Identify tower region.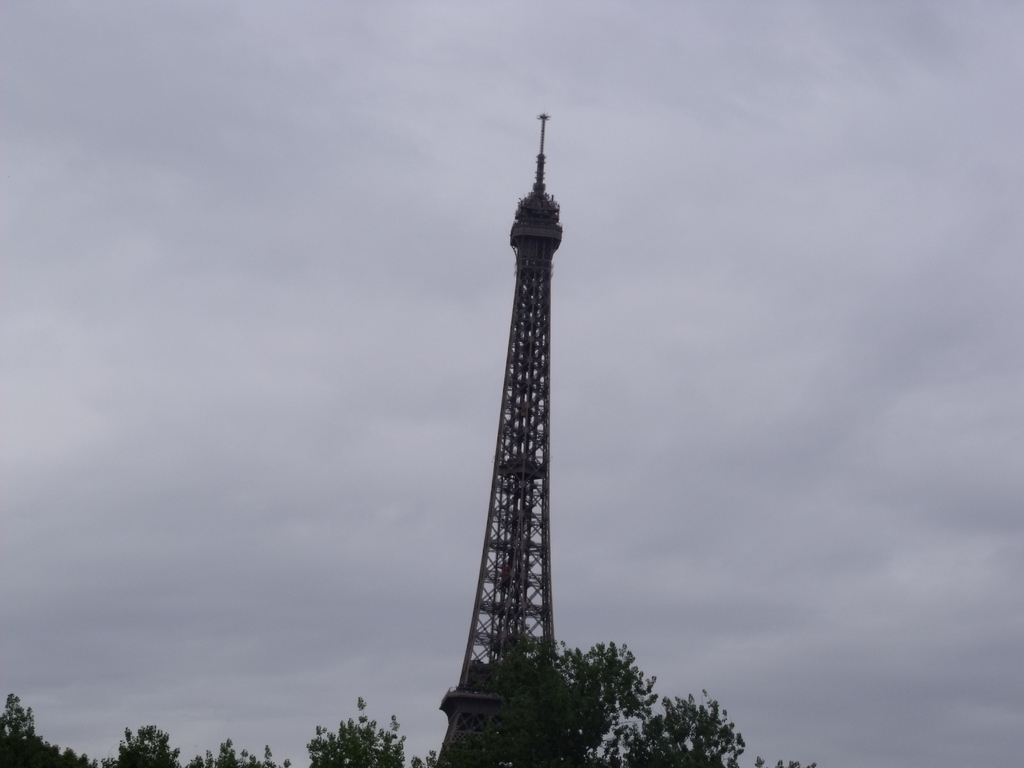
Region: <bbox>432, 113, 573, 767</bbox>.
